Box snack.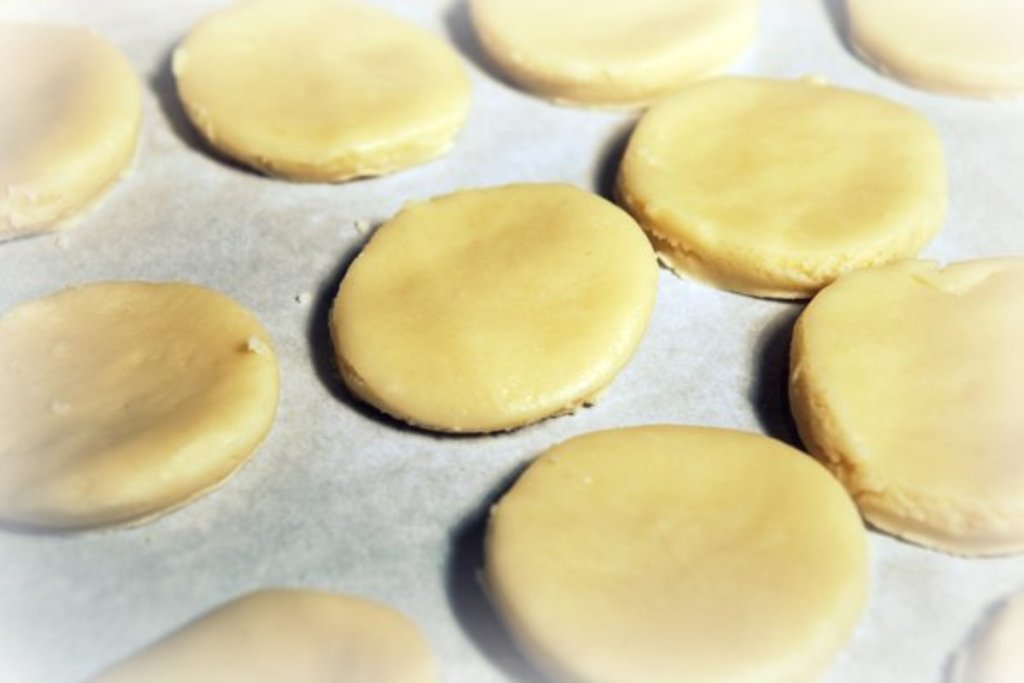
l=847, t=0, r=1022, b=96.
